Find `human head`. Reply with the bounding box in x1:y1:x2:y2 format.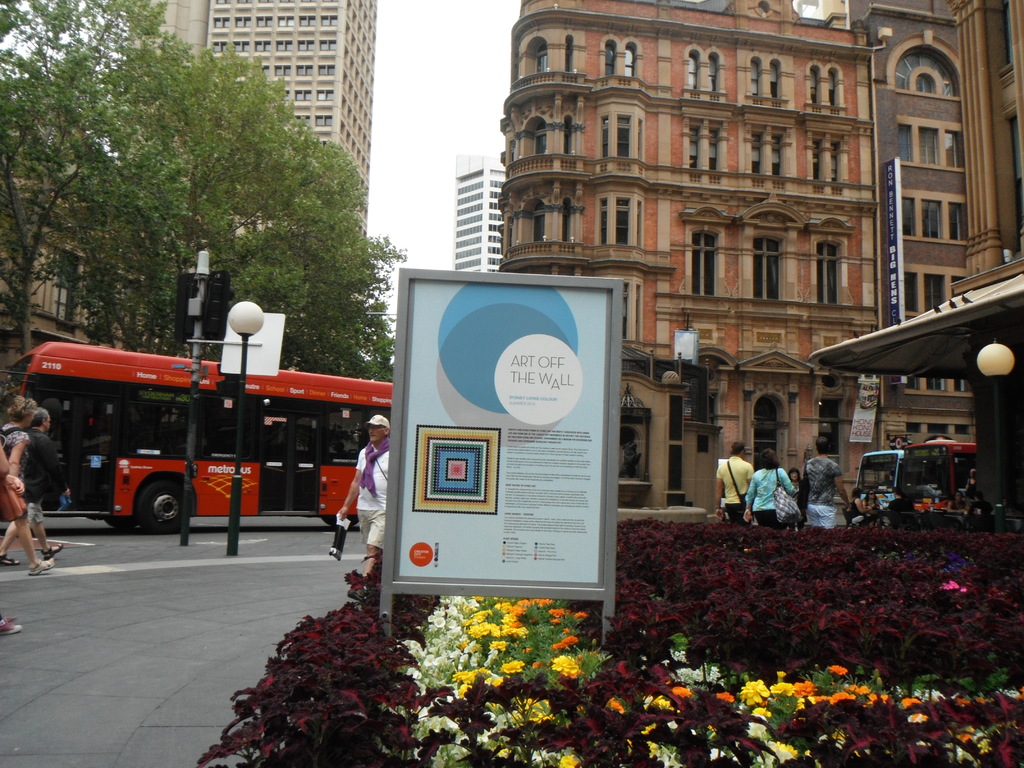
759:450:784:471.
